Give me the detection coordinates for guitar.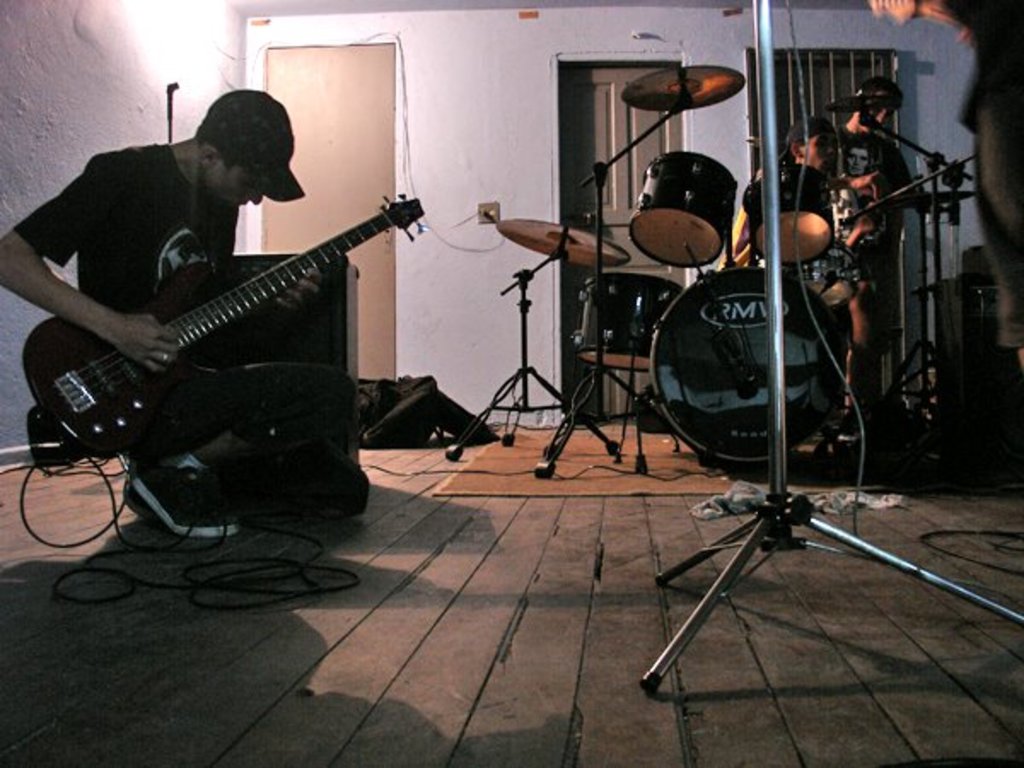
24/147/437/503.
